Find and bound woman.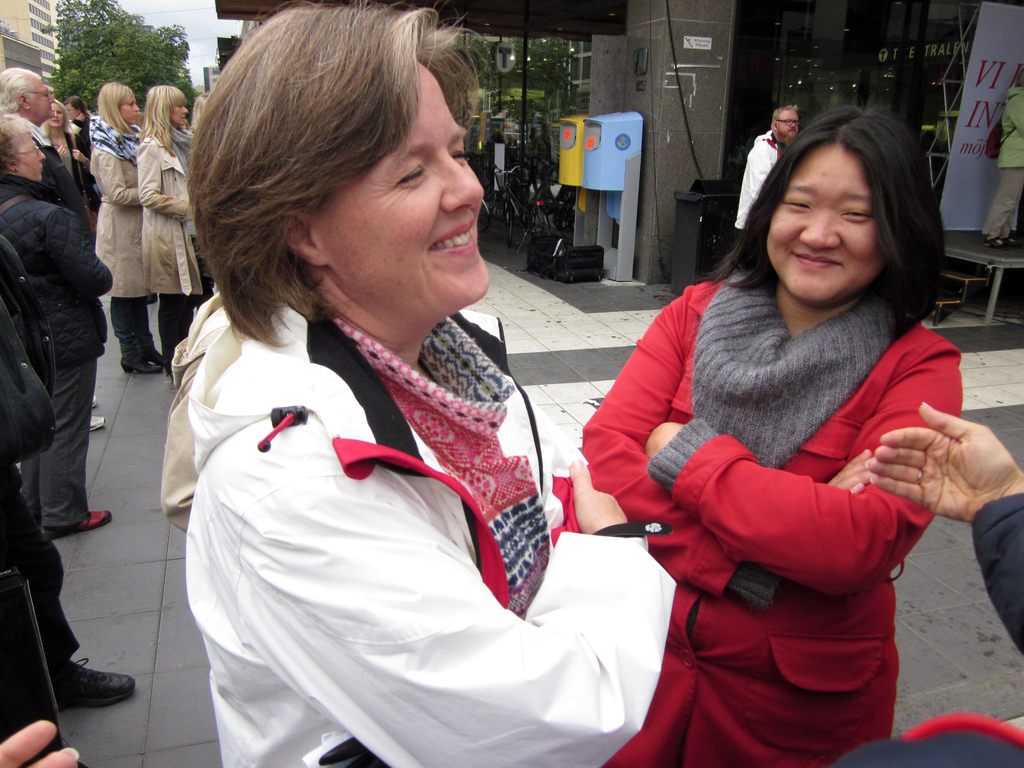
Bound: x1=578 y1=102 x2=959 y2=767.
